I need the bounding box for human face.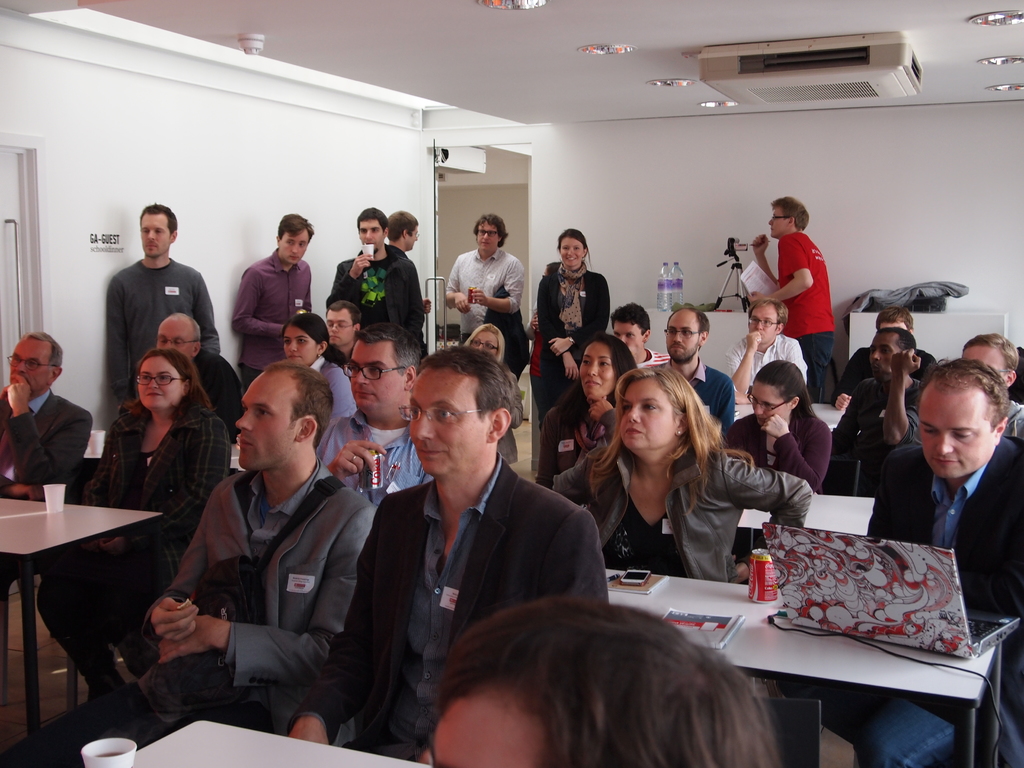
Here it is: 613, 320, 644, 355.
